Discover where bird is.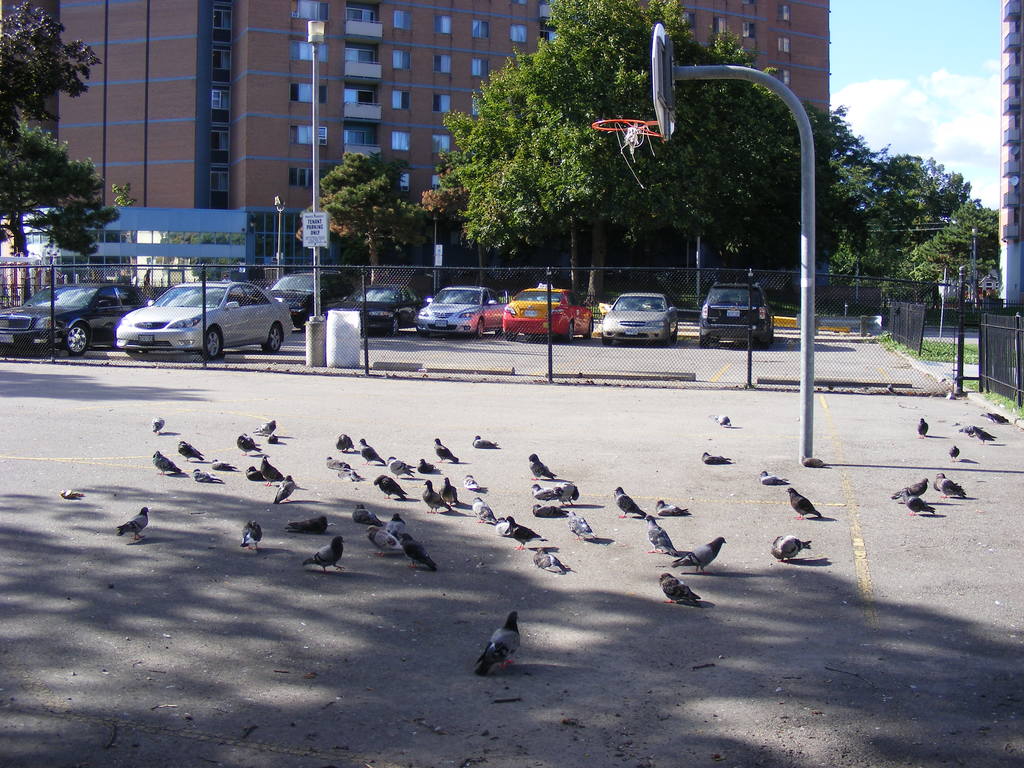
Discovered at pyautogui.locateOnScreen(614, 488, 652, 519).
